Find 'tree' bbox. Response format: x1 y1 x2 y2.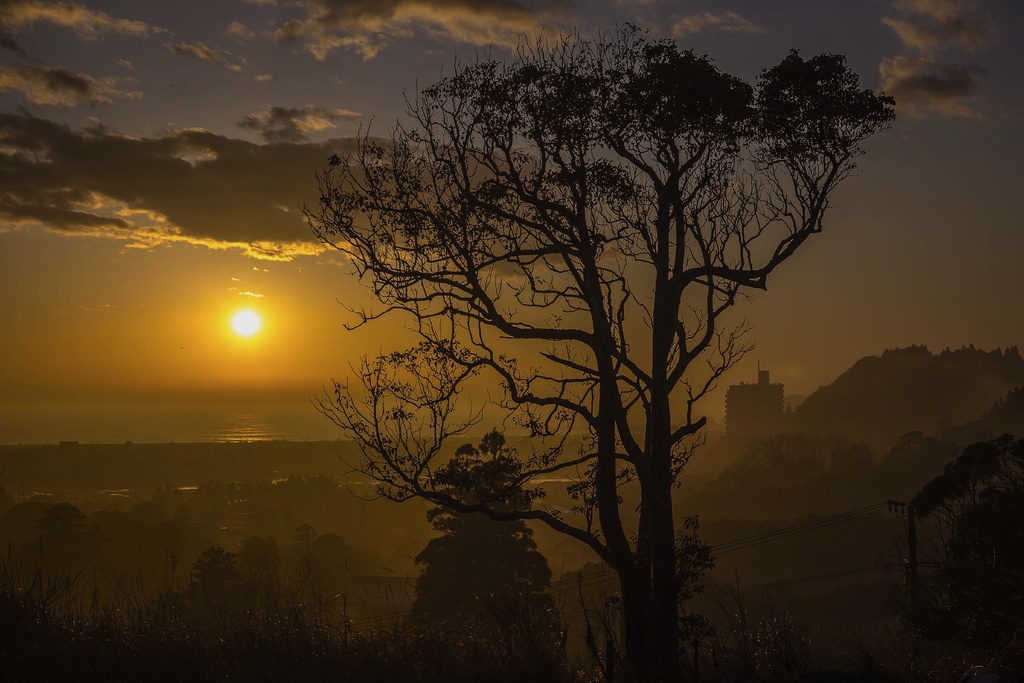
279 3 901 625.
